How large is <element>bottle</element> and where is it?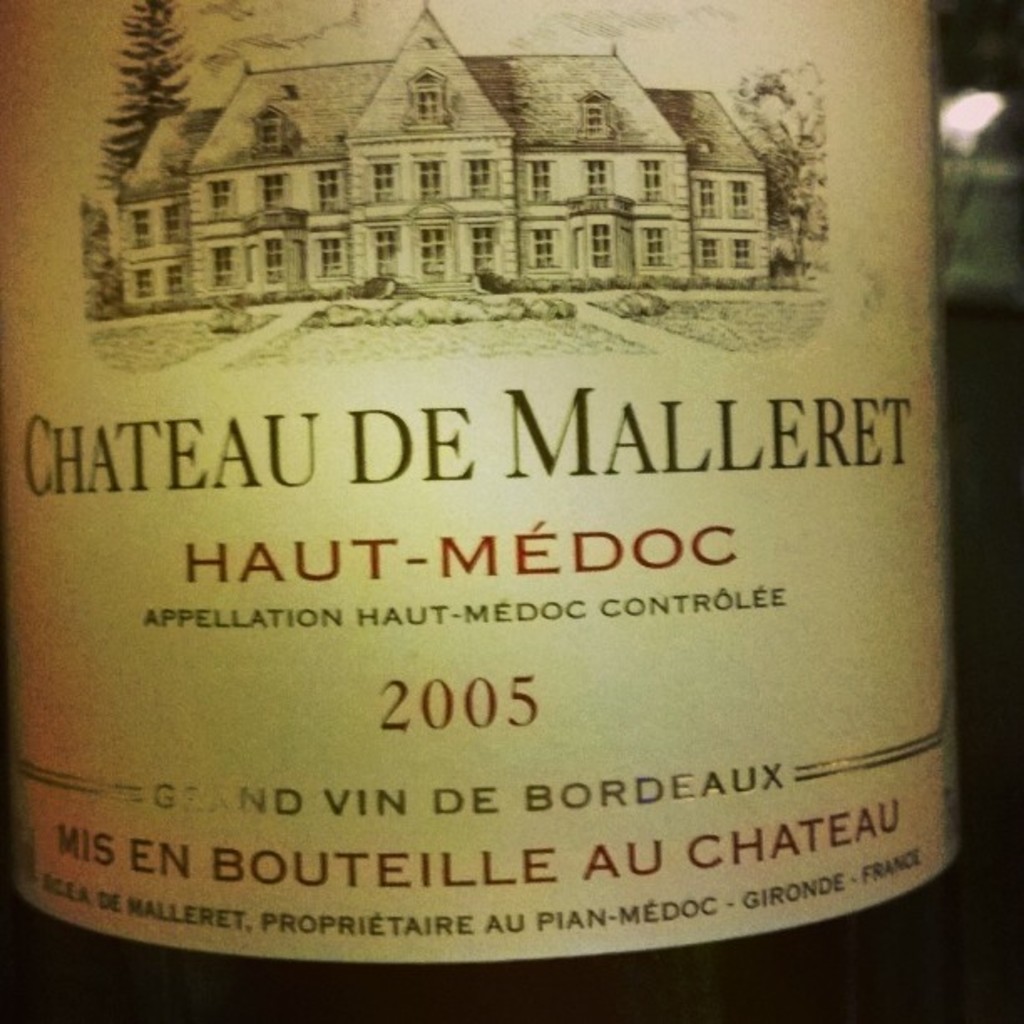
Bounding box: 0 0 967 1022.
